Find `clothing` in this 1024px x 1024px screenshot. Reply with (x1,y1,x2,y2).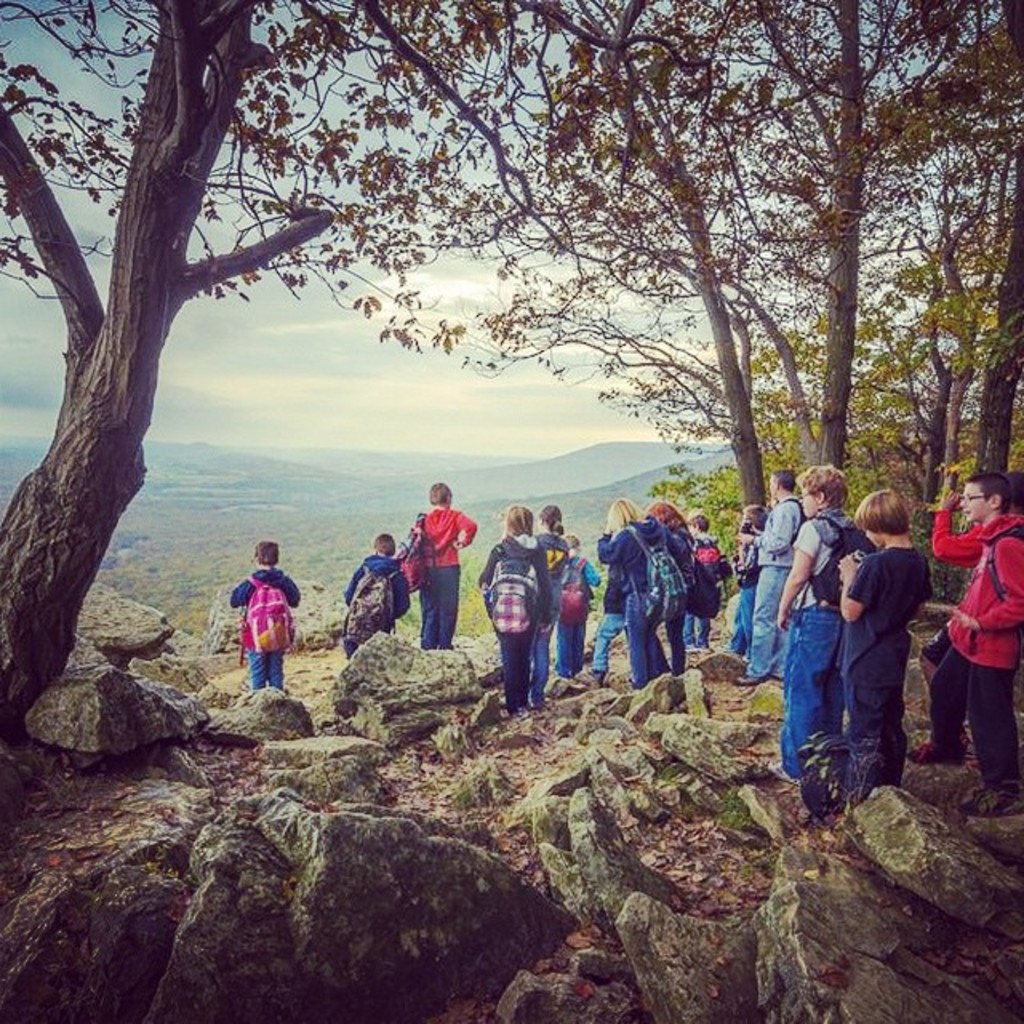
(333,549,413,662).
